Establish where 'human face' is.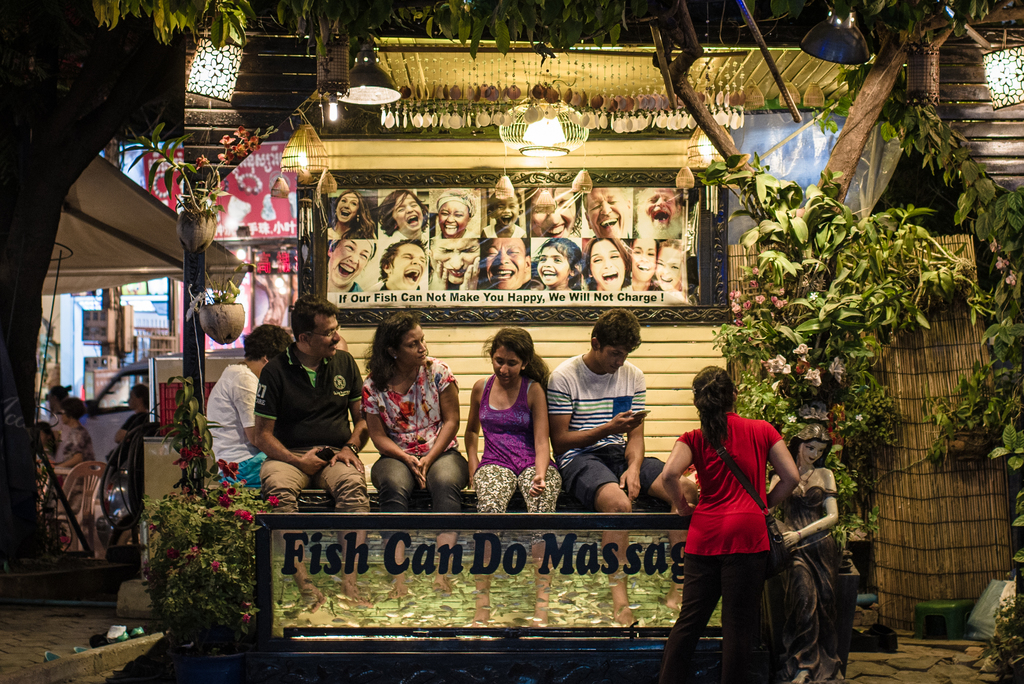
Established at pyautogui.locateOnScreen(327, 240, 371, 286).
